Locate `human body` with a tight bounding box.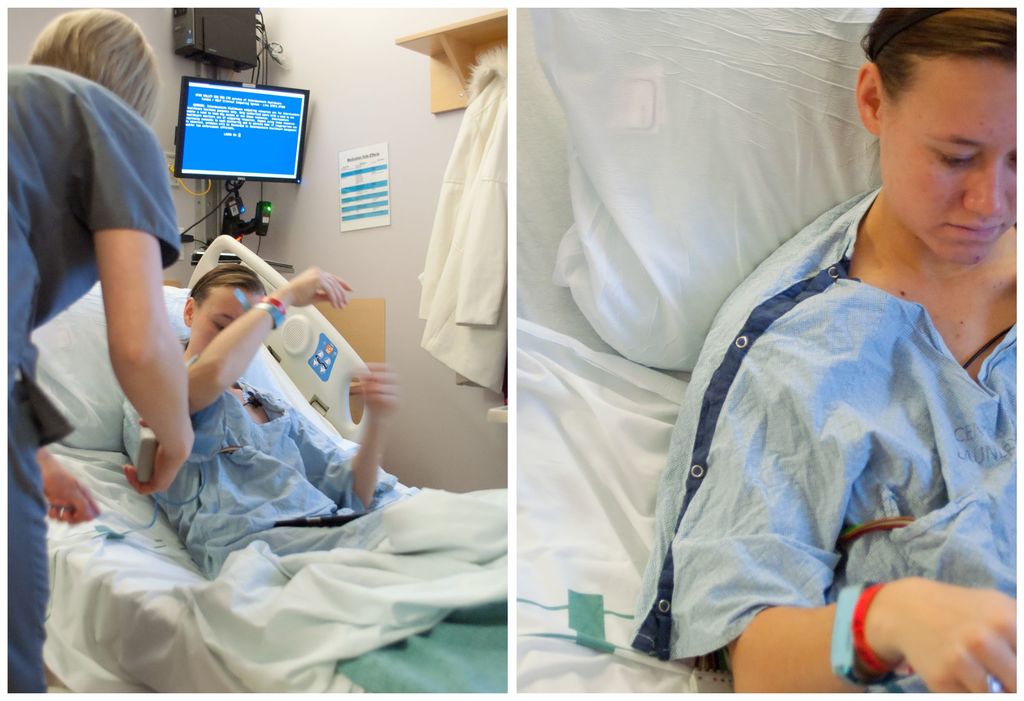
pyautogui.locateOnScreen(17, 1, 239, 594).
